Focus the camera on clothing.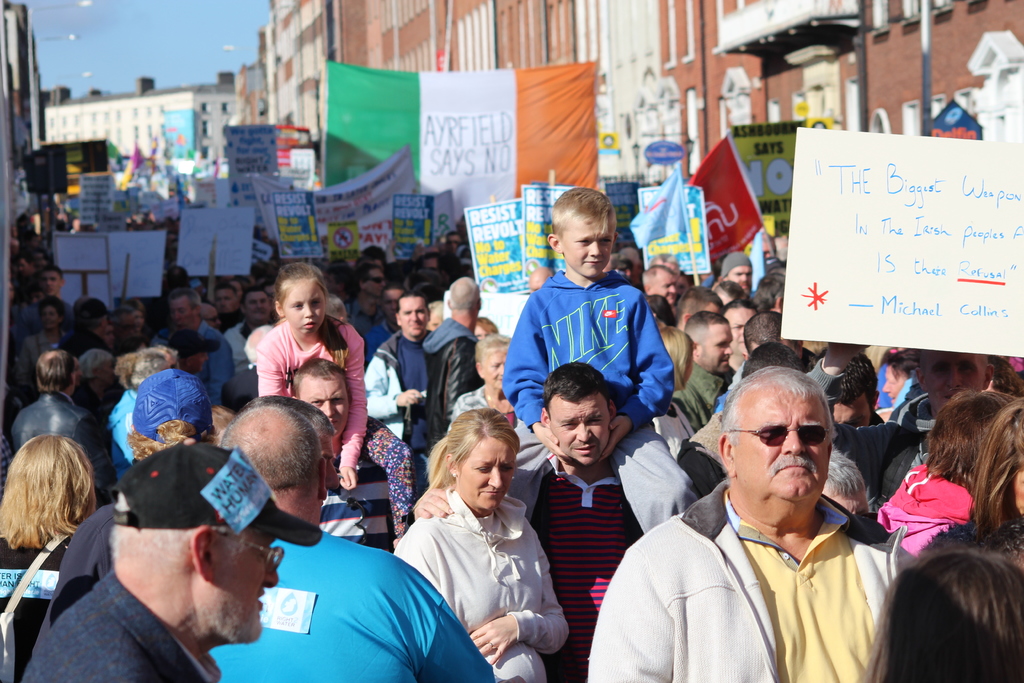
Focus region: [0,391,90,470].
